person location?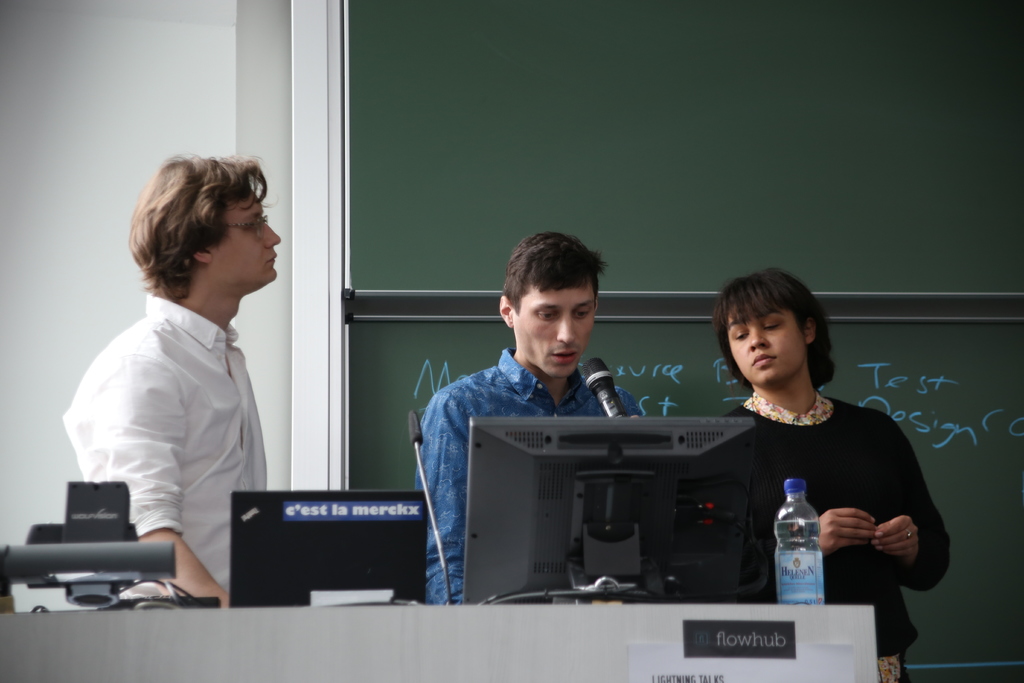
[x1=72, y1=151, x2=279, y2=591]
